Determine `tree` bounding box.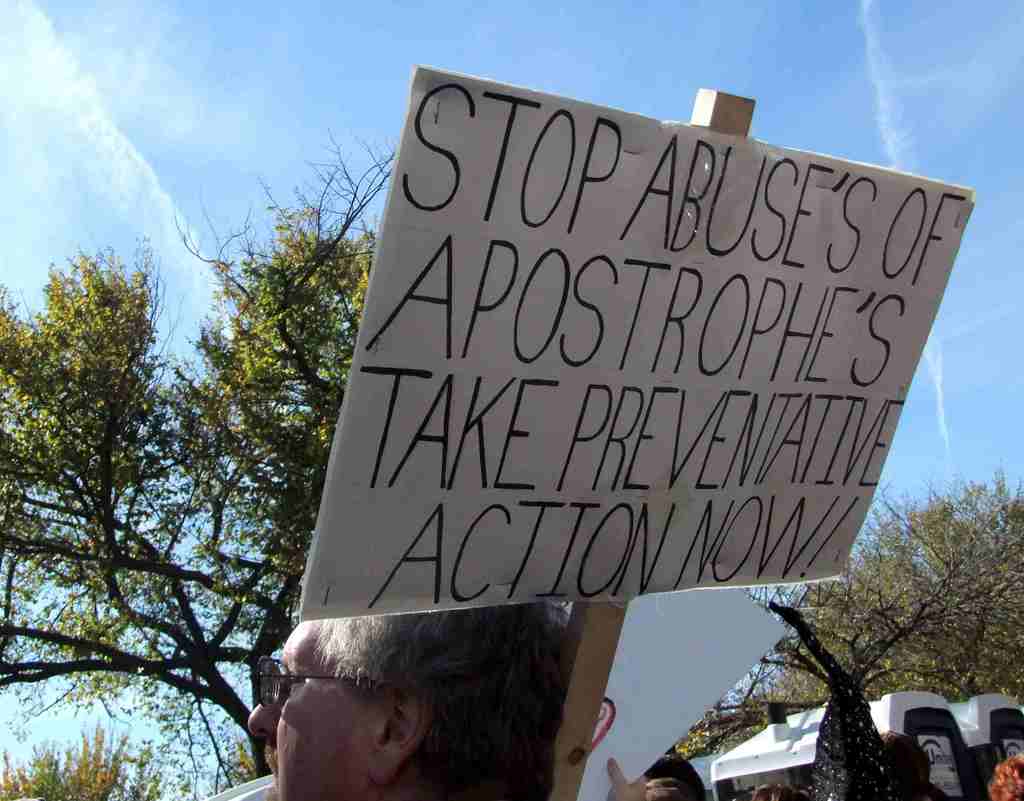
Determined: select_region(138, 122, 407, 769).
